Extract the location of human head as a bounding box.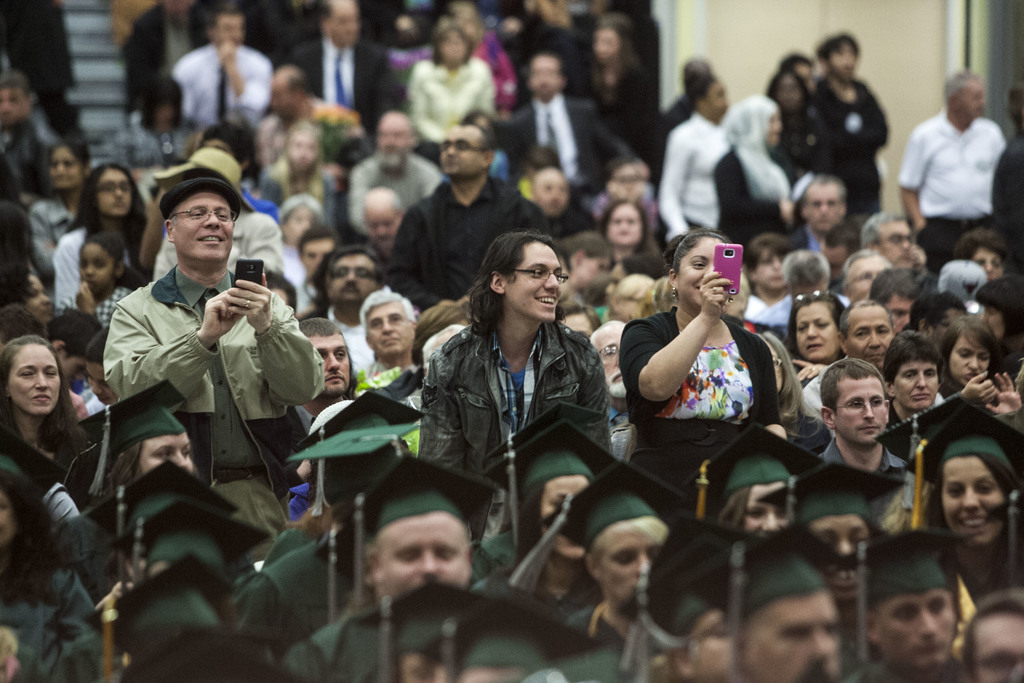
locate(519, 145, 557, 173).
